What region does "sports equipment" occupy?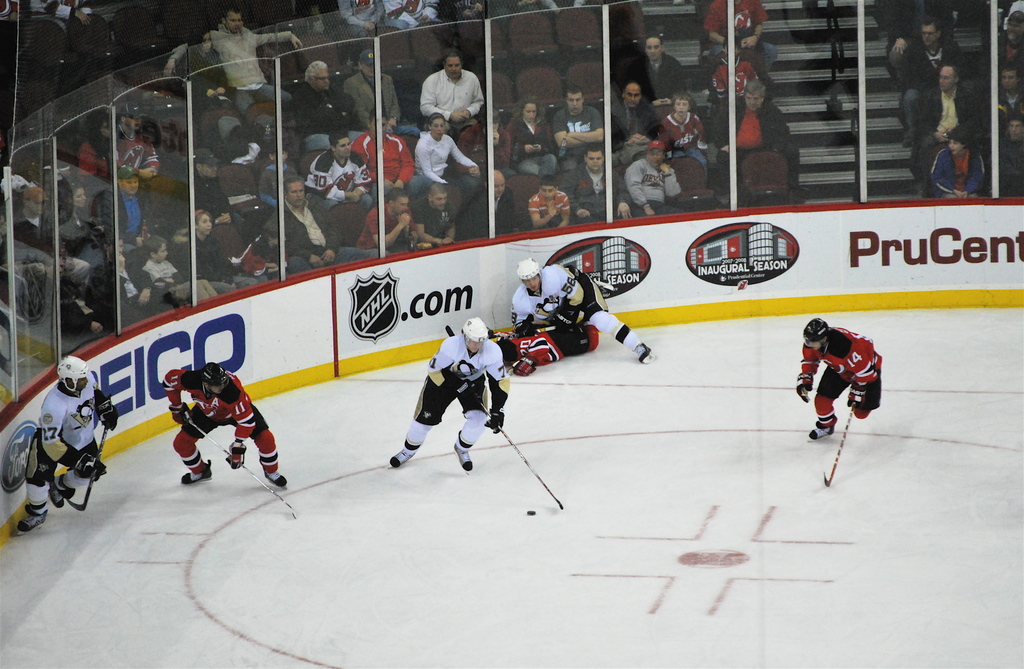
267,468,293,487.
